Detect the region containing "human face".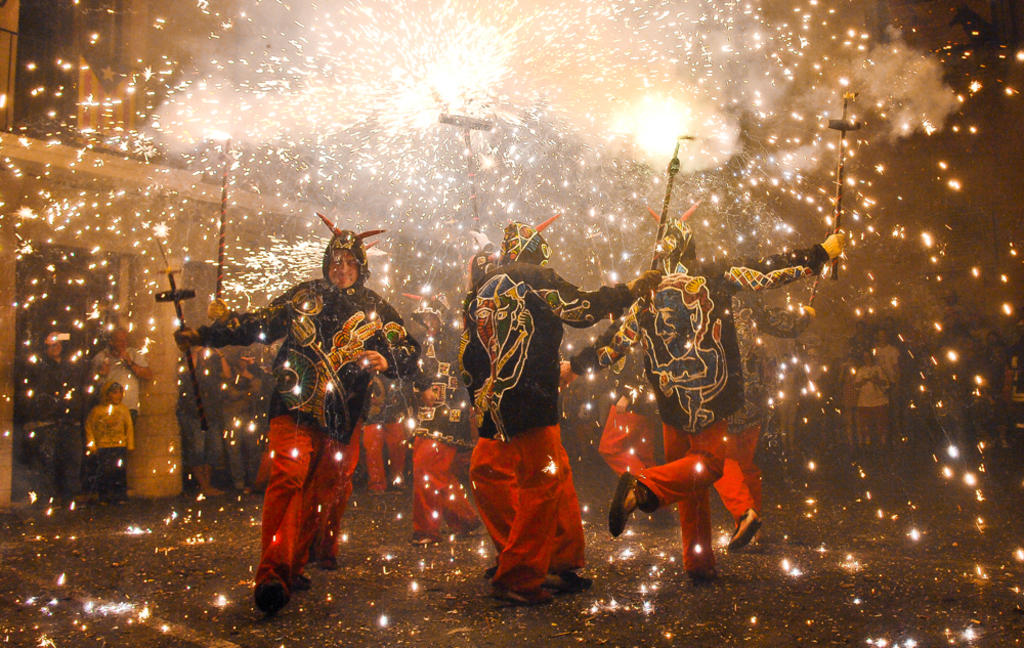
(325,245,359,288).
